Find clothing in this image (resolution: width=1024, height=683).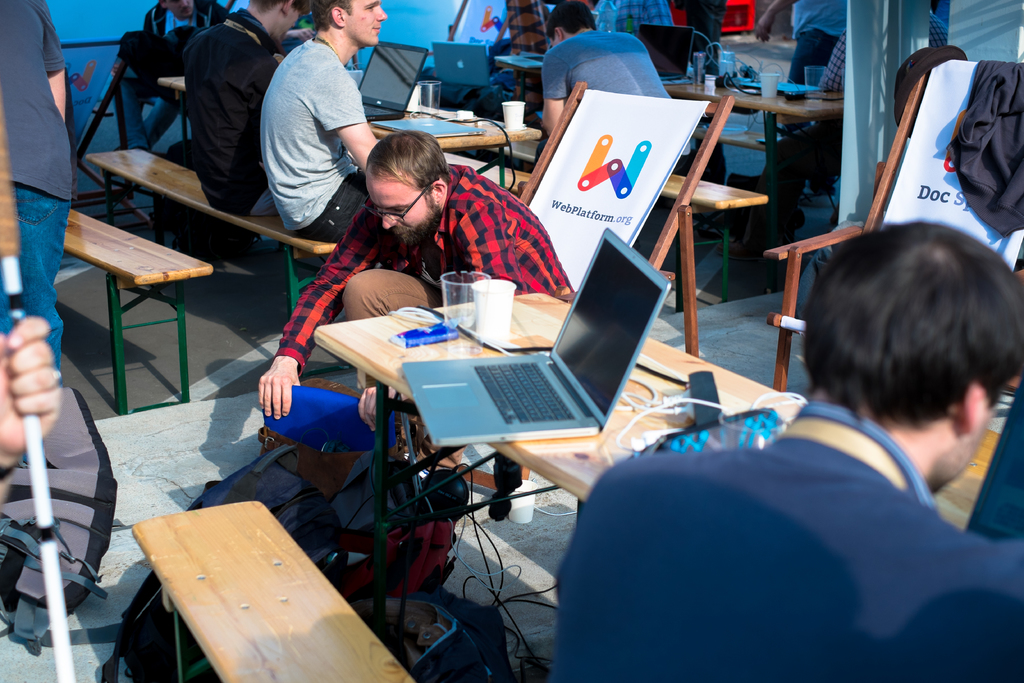
(left=183, top=0, right=279, bottom=218).
